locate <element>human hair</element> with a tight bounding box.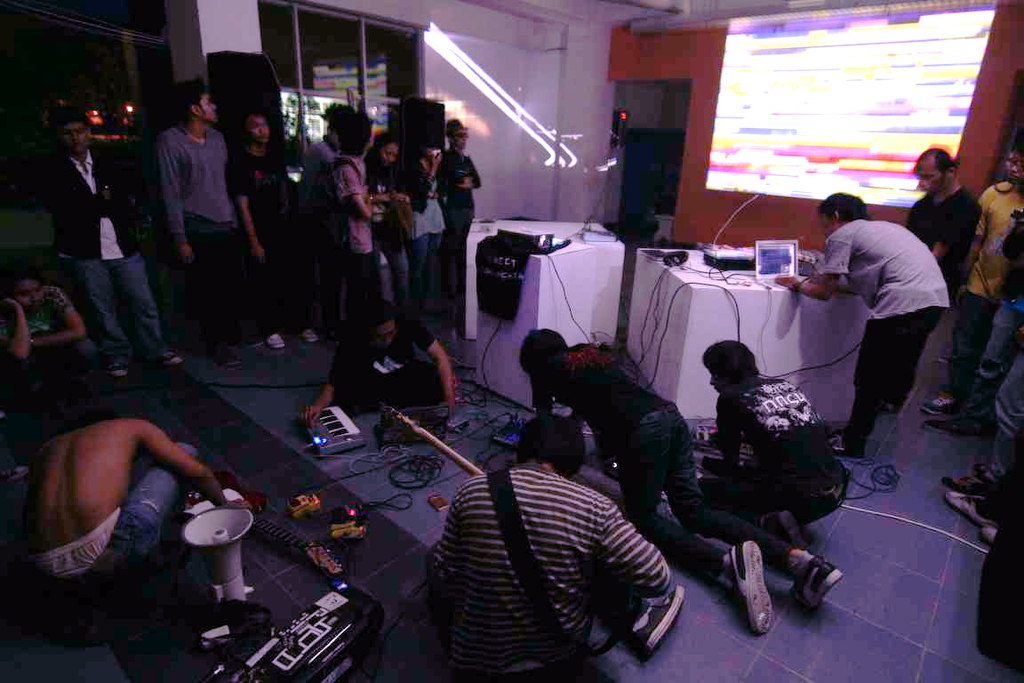
region(700, 341, 758, 376).
